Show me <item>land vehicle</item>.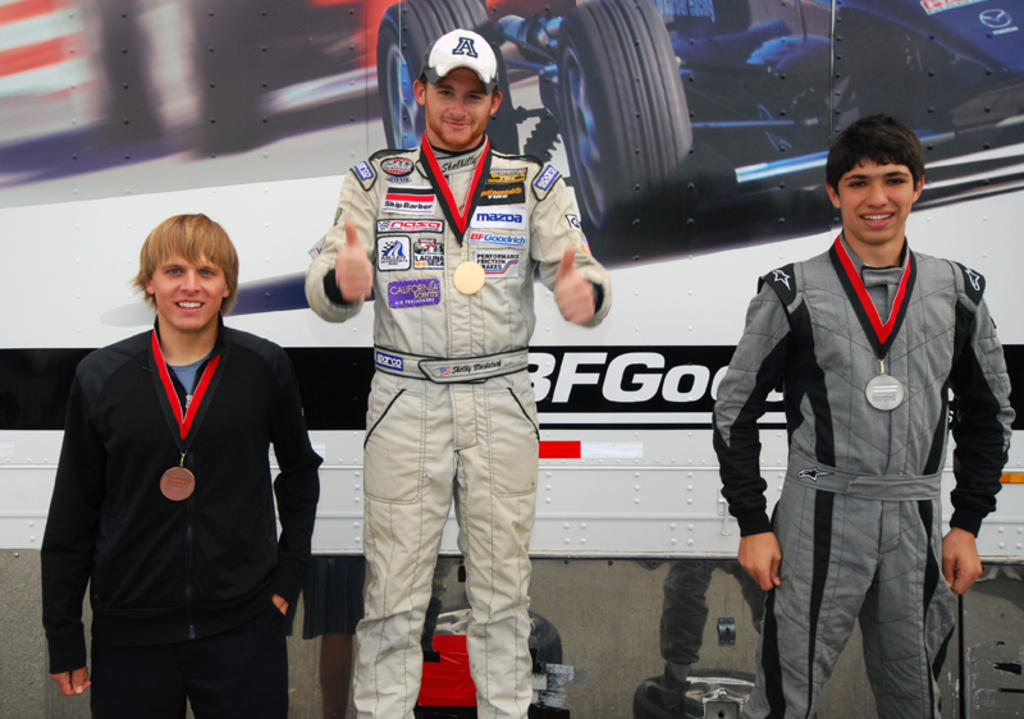
<item>land vehicle</item> is here: (366,0,1023,260).
